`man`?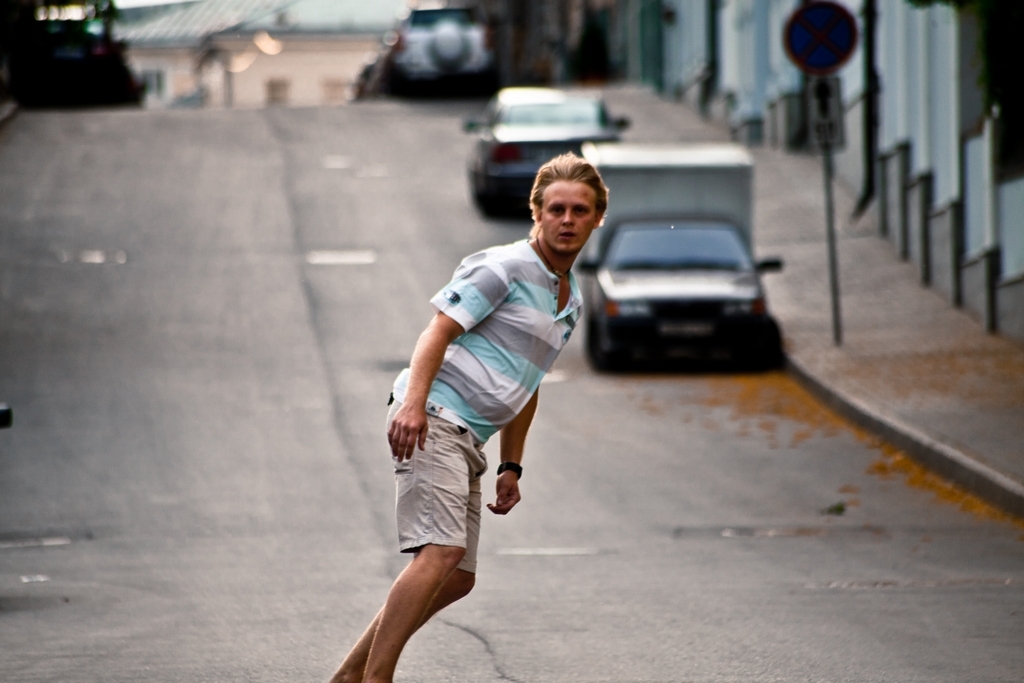
box=[335, 155, 611, 682]
